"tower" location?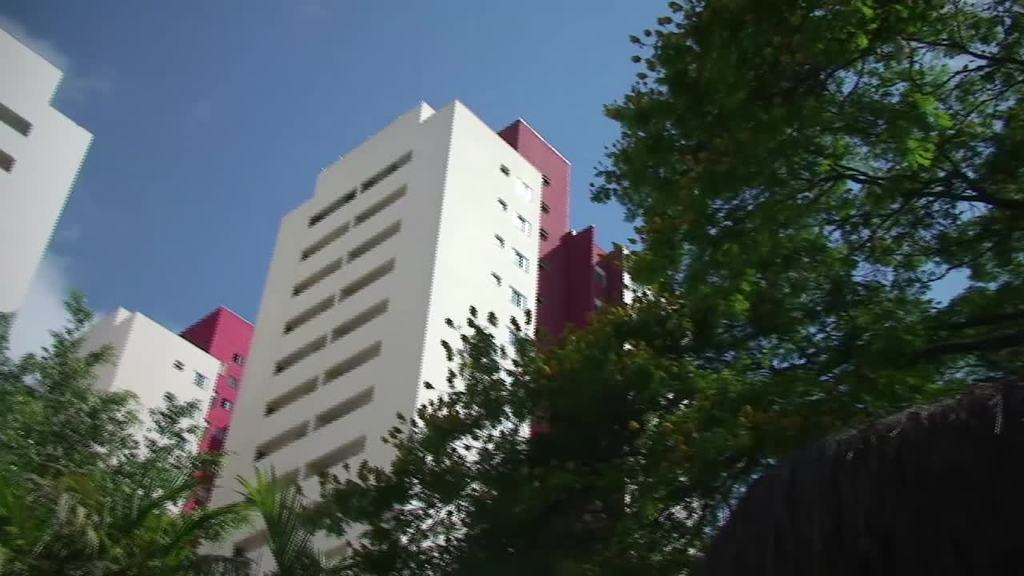
bbox=[202, 107, 542, 481]
